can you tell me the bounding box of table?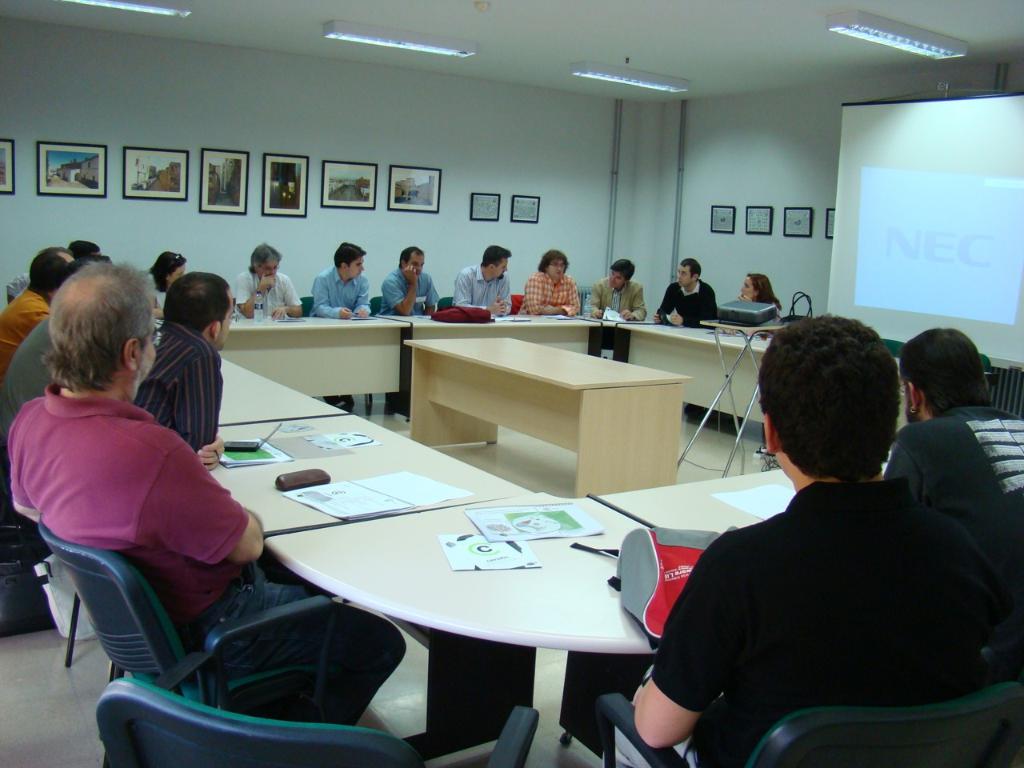
254,490,657,766.
